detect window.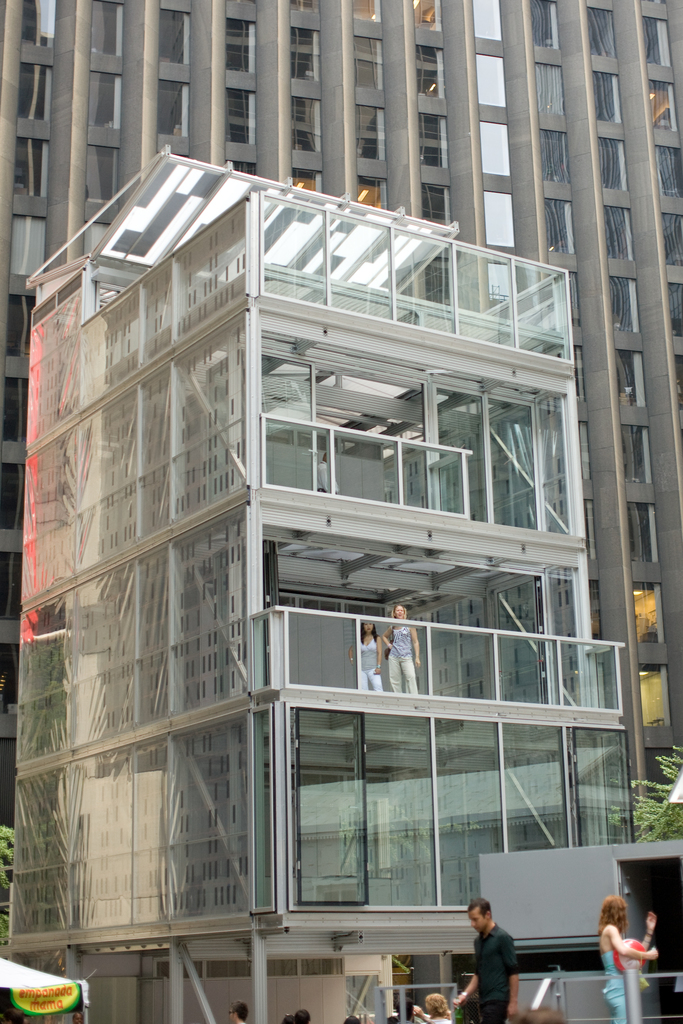
Detected at [left=12, top=57, right=54, bottom=127].
